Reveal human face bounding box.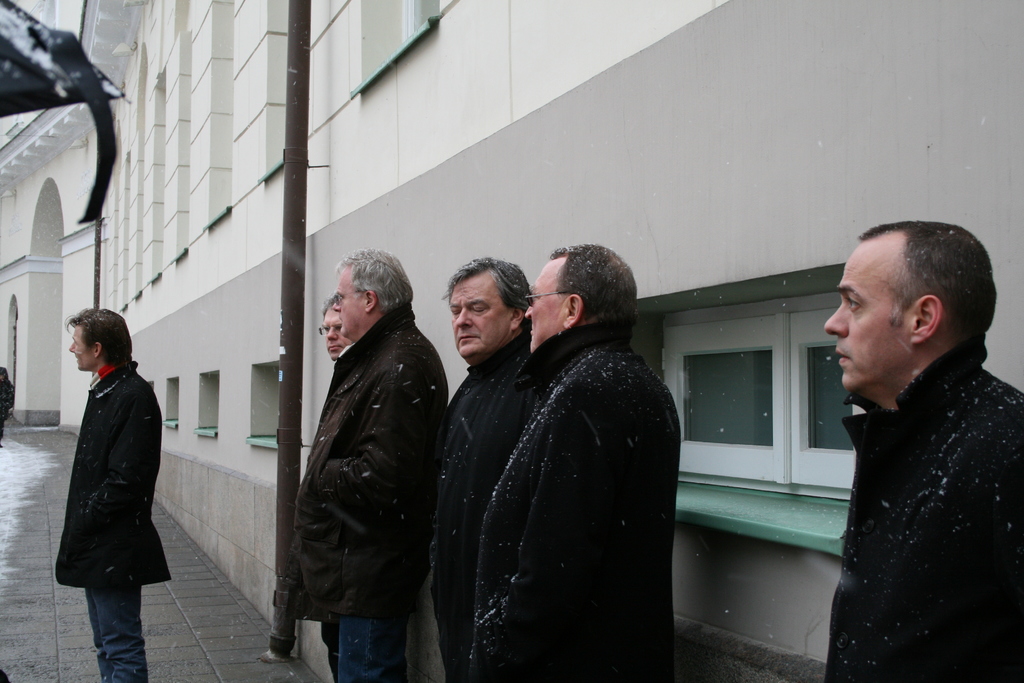
Revealed: rect(319, 306, 353, 356).
